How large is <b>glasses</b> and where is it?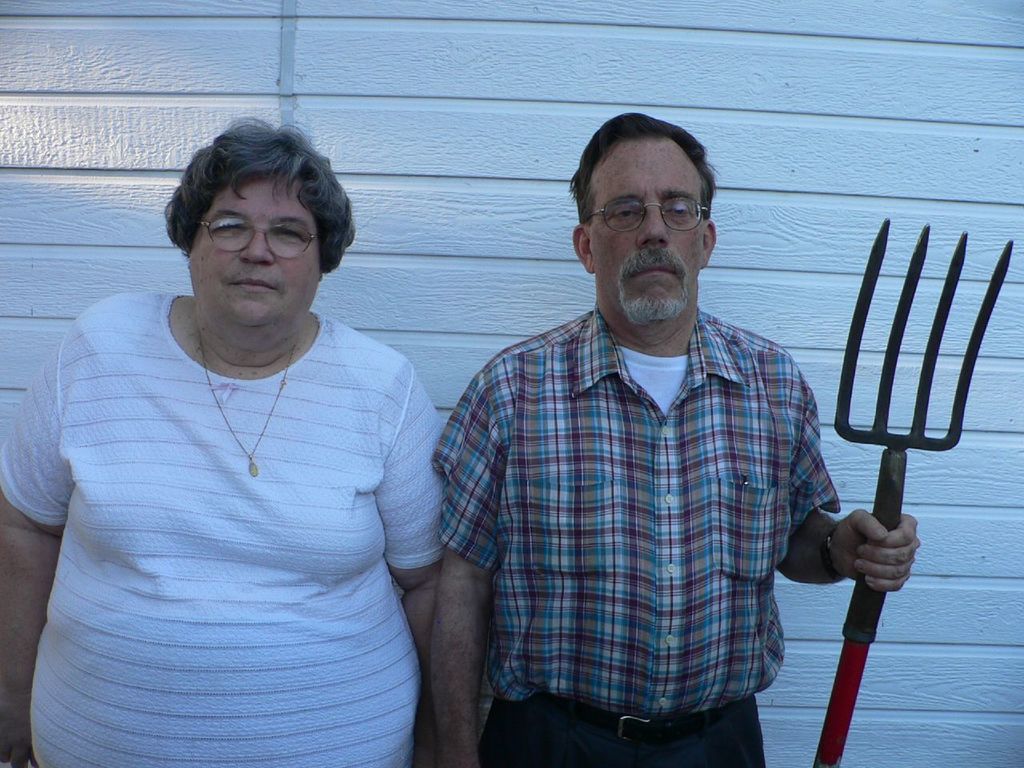
Bounding box: (571,195,708,246).
